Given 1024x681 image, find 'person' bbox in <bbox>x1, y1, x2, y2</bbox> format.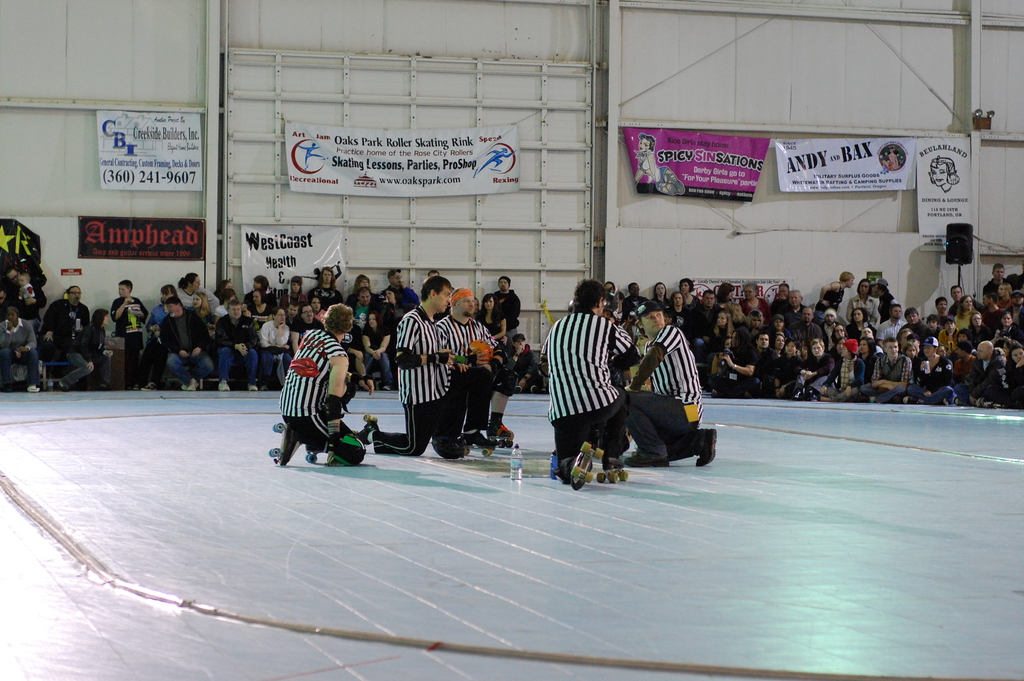
<bbox>542, 277, 641, 493</bbox>.
